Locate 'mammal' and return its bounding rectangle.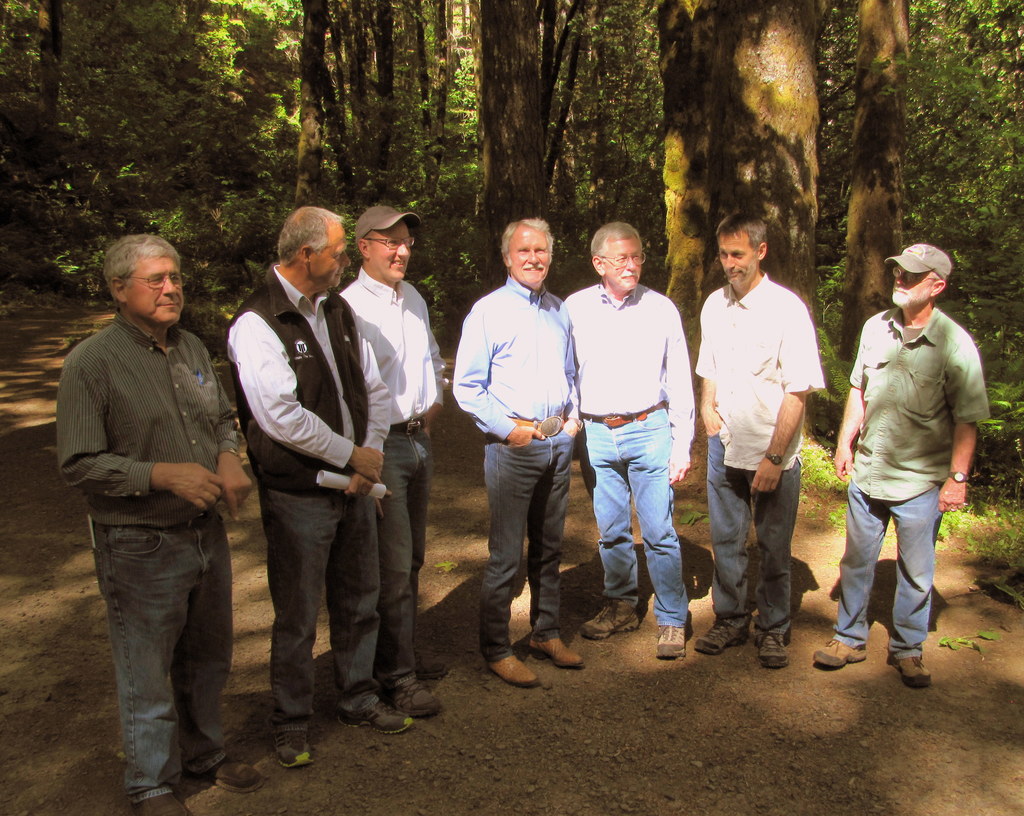
{"left": 694, "top": 211, "right": 826, "bottom": 667}.
